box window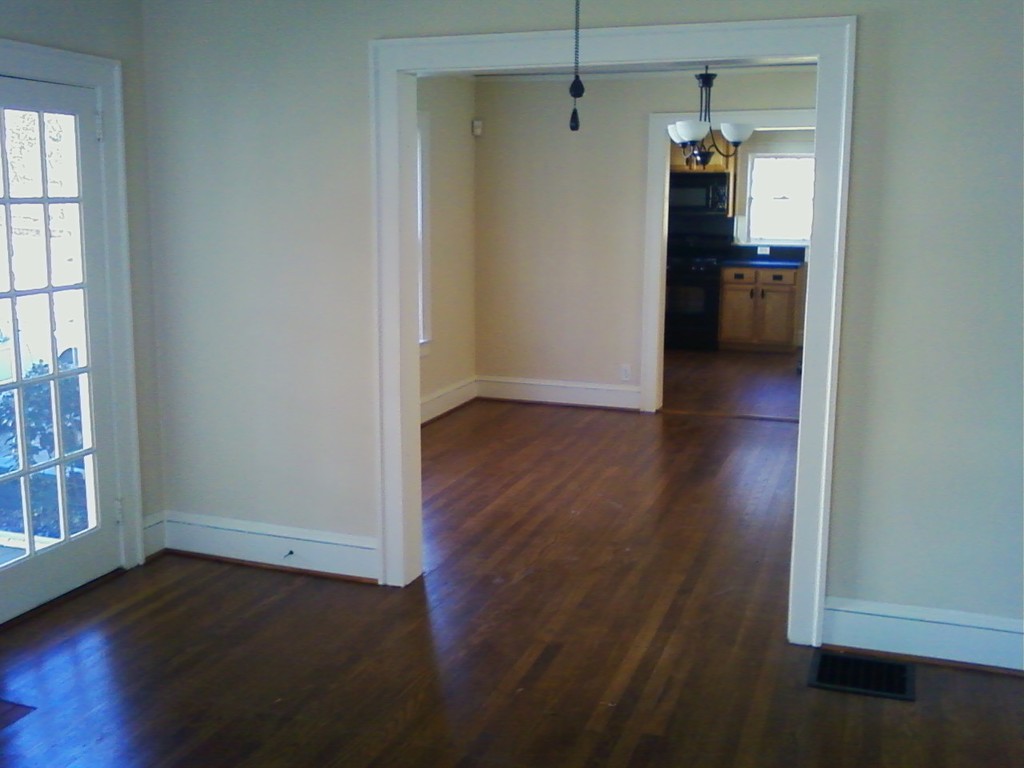
744:155:814:241
